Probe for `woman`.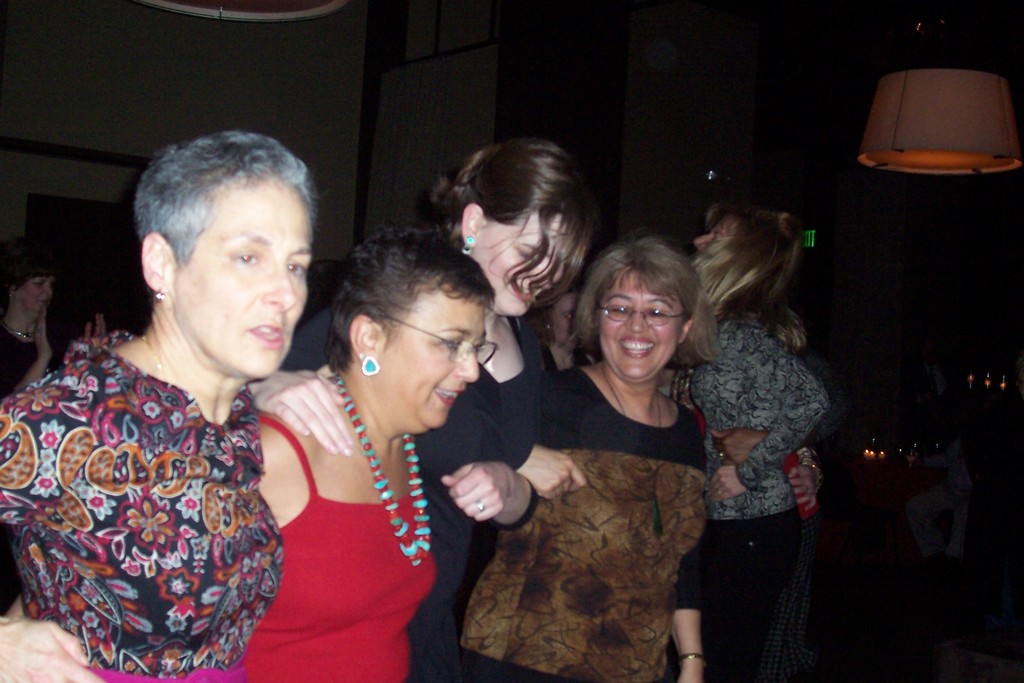
Probe result: 538 282 585 382.
